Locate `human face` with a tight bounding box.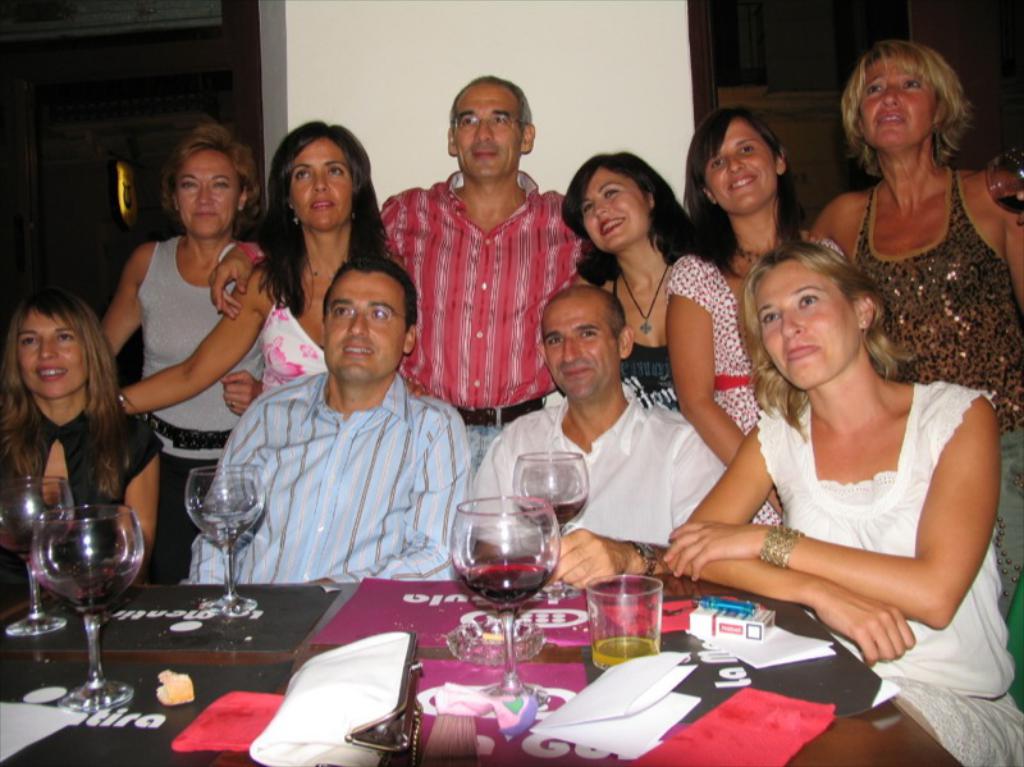
select_region(329, 275, 417, 385).
